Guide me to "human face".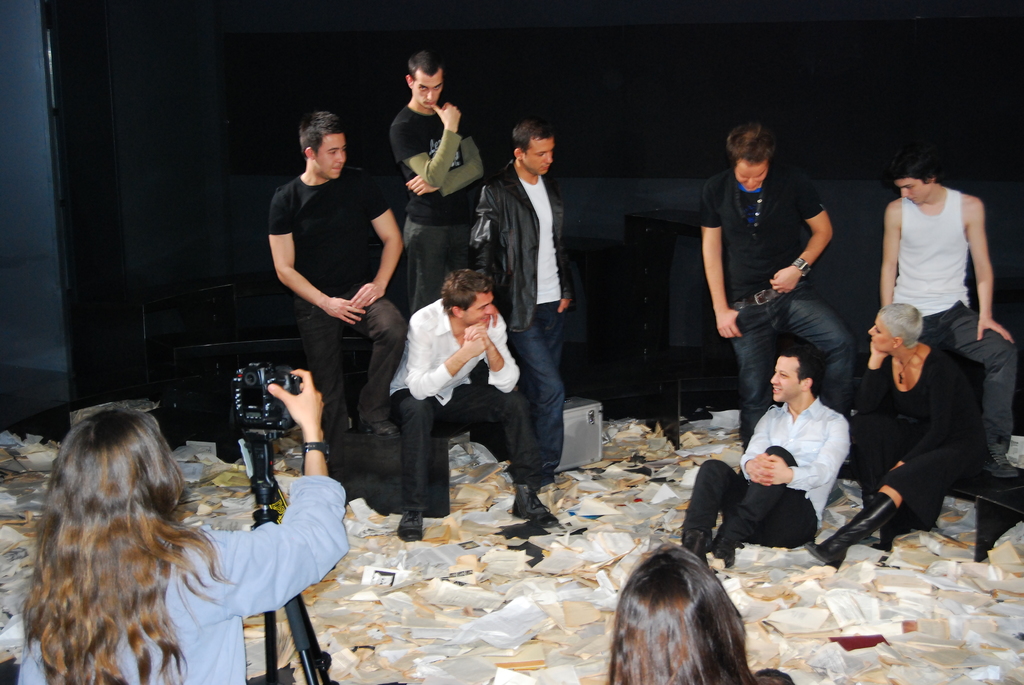
Guidance: [x1=463, y1=291, x2=496, y2=331].
